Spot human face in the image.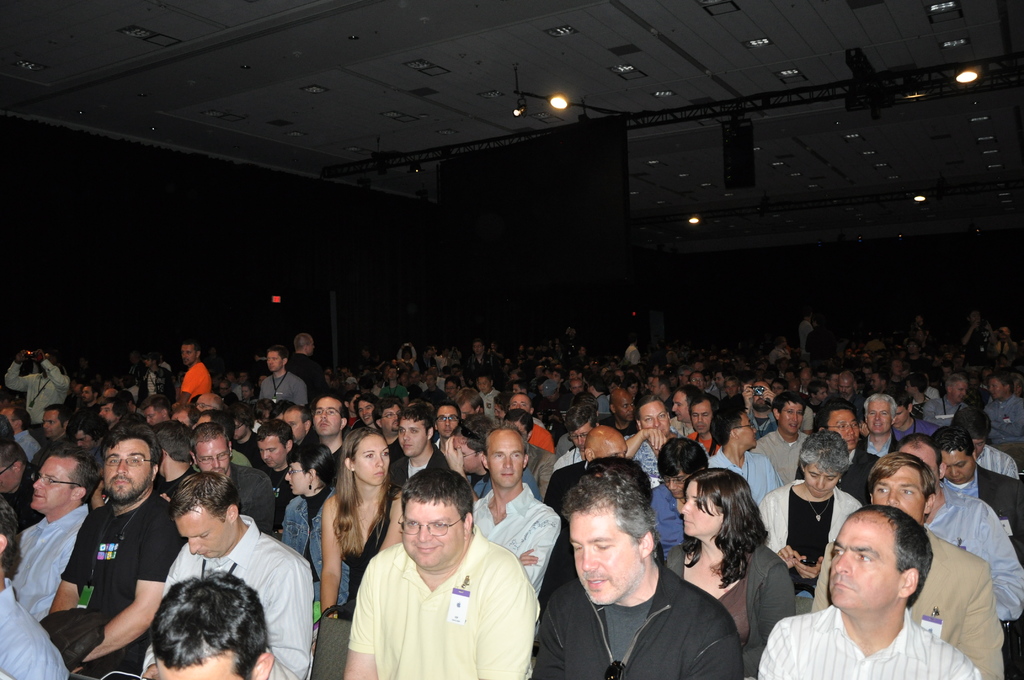
human face found at bbox(284, 460, 311, 497).
